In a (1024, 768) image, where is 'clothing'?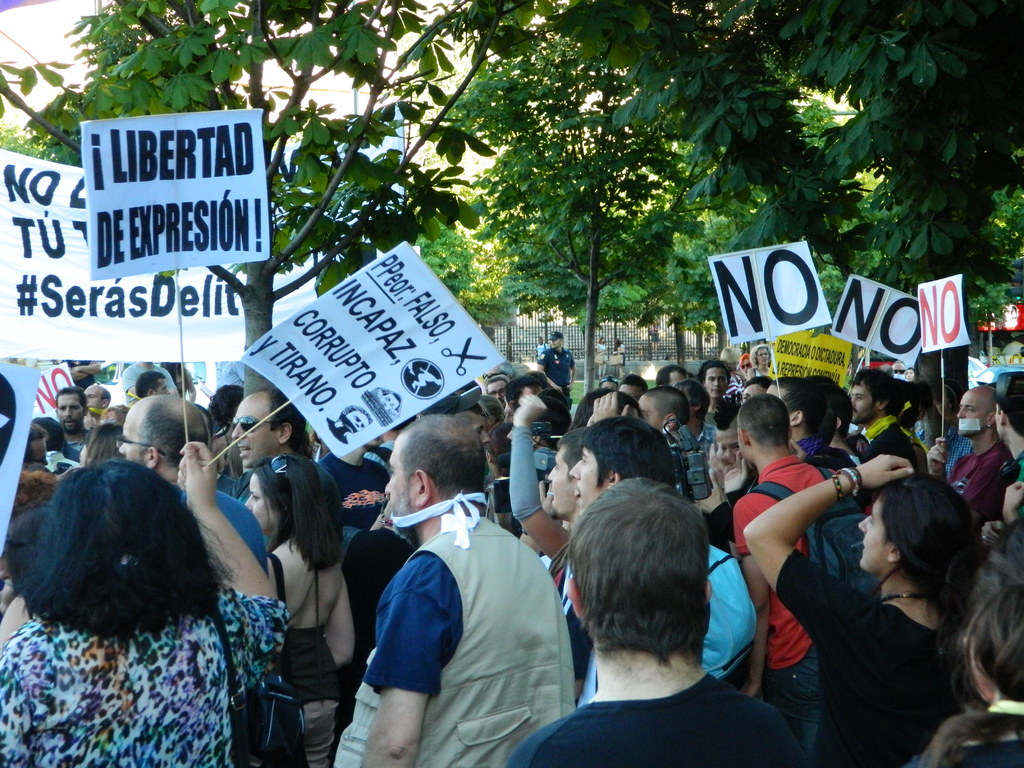
l=516, t=679, r=803, b=765.
